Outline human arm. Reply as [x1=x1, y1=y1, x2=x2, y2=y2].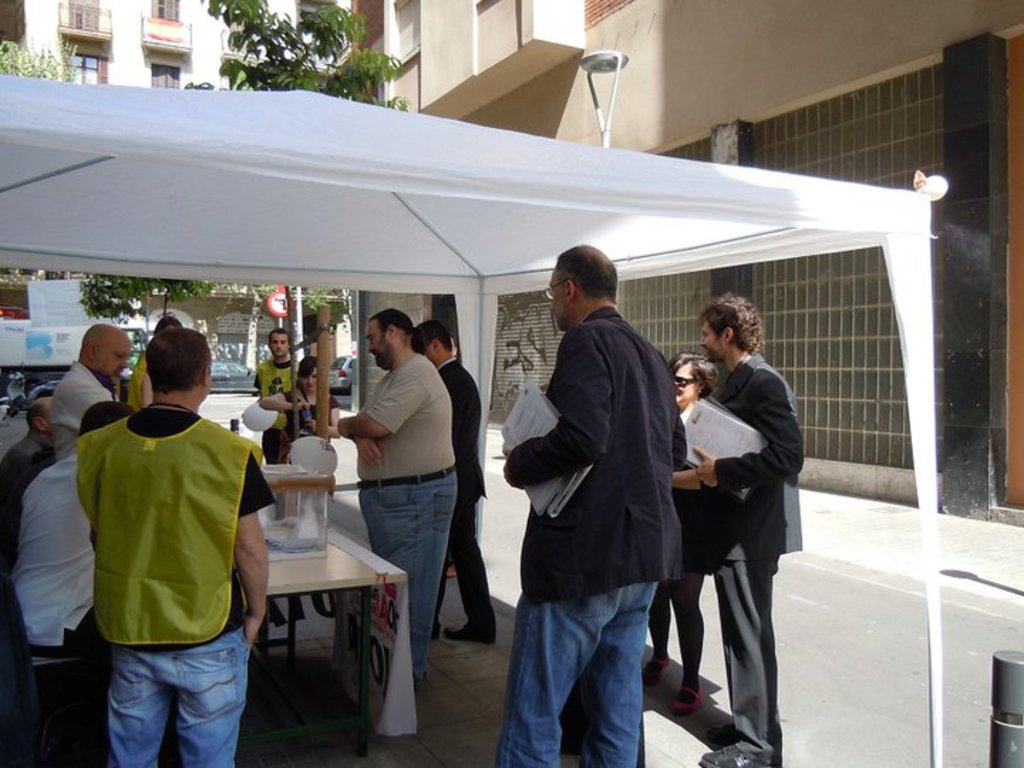
[x1=302, y1=415, x2=337, y2=438].
